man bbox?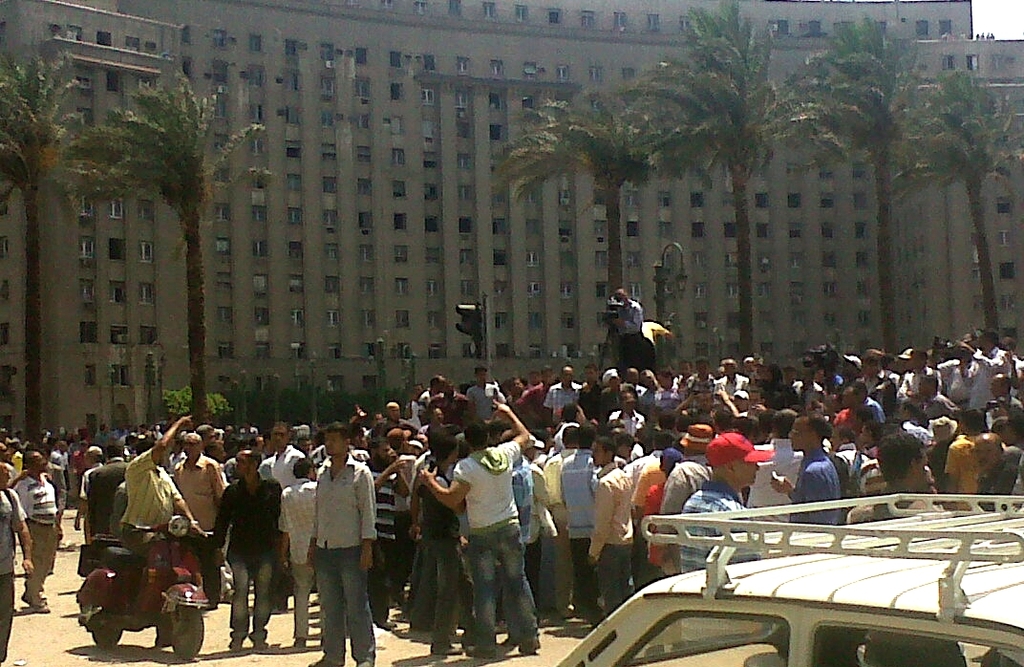
562, 427, 599, 611
